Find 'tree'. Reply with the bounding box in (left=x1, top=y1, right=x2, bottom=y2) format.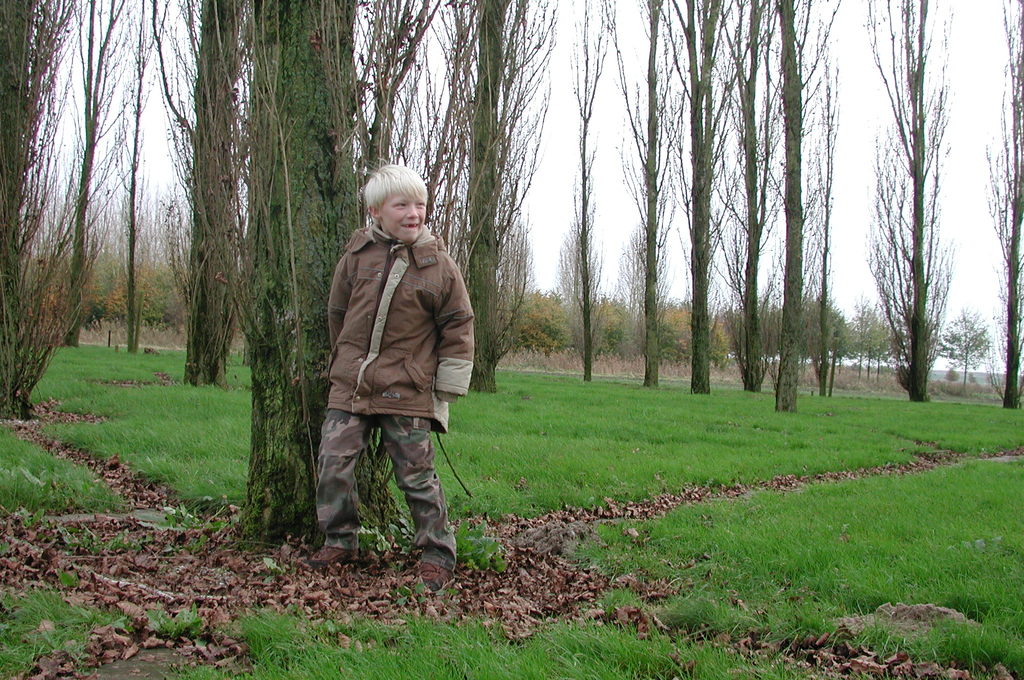
(left=177, top=0, right=244, bottom=395).
